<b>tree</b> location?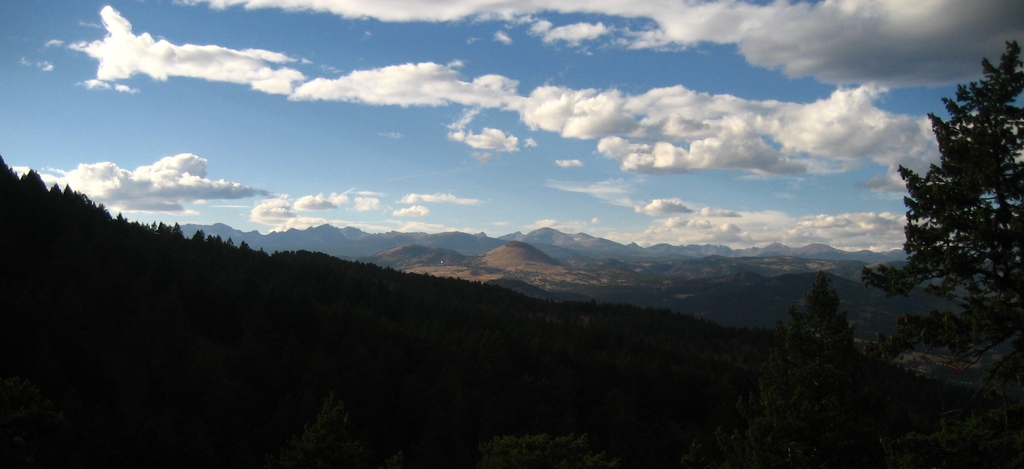
pyautogui.locateOnScreen(899, 54, 1015, 330)
